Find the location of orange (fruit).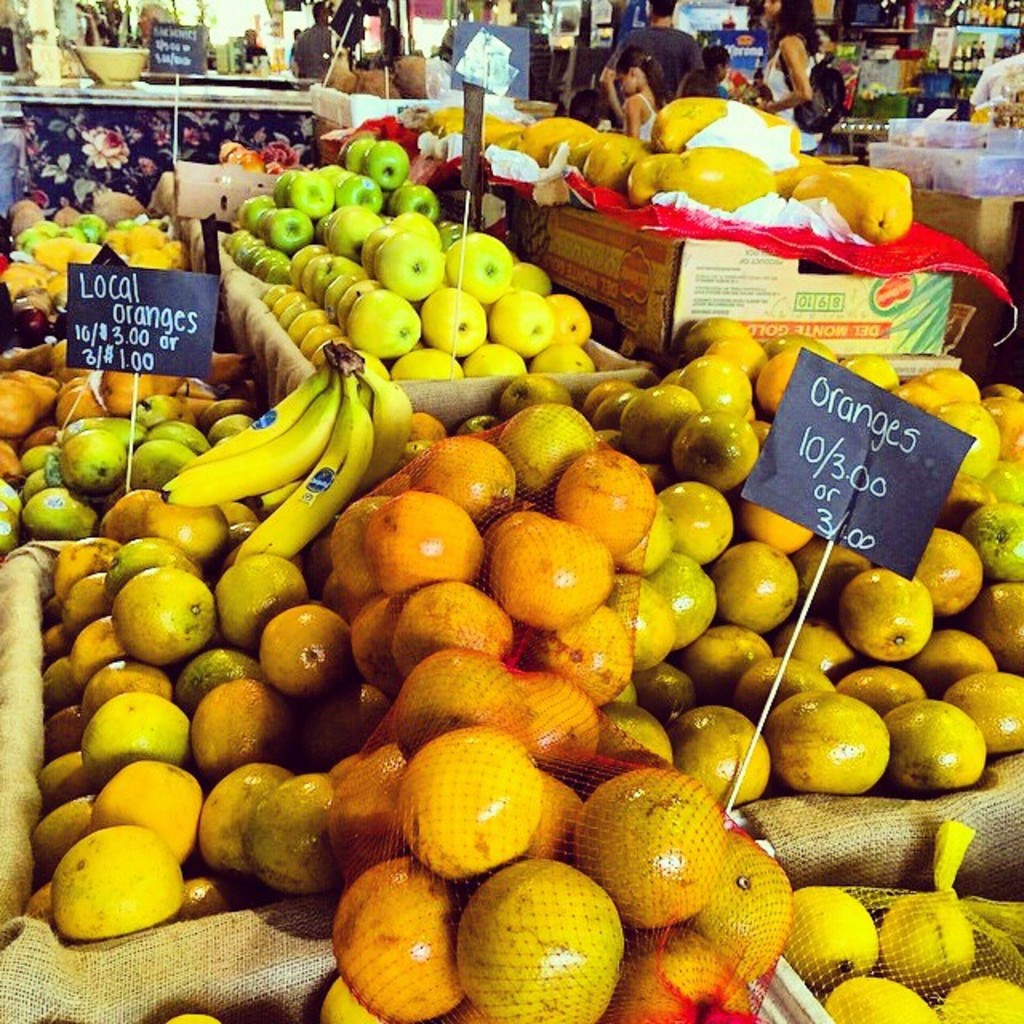
Location: <bbox>674, 701, 754, 819</bbox>.
